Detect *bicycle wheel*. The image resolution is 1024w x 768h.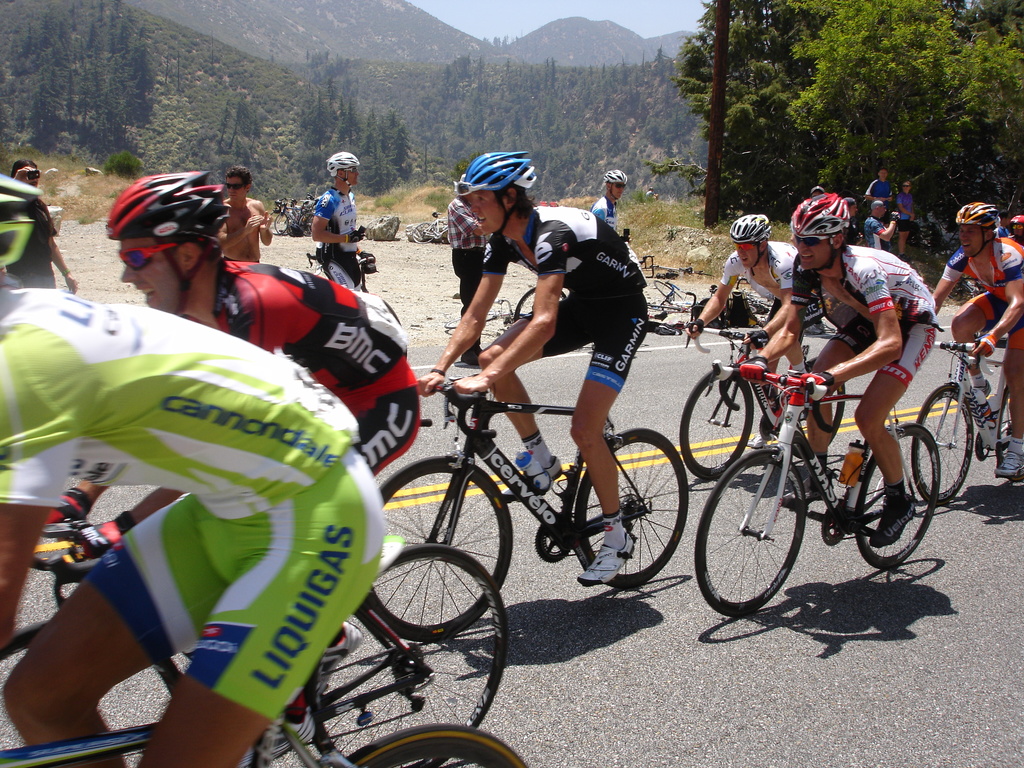
298, 211, 313, 236.
